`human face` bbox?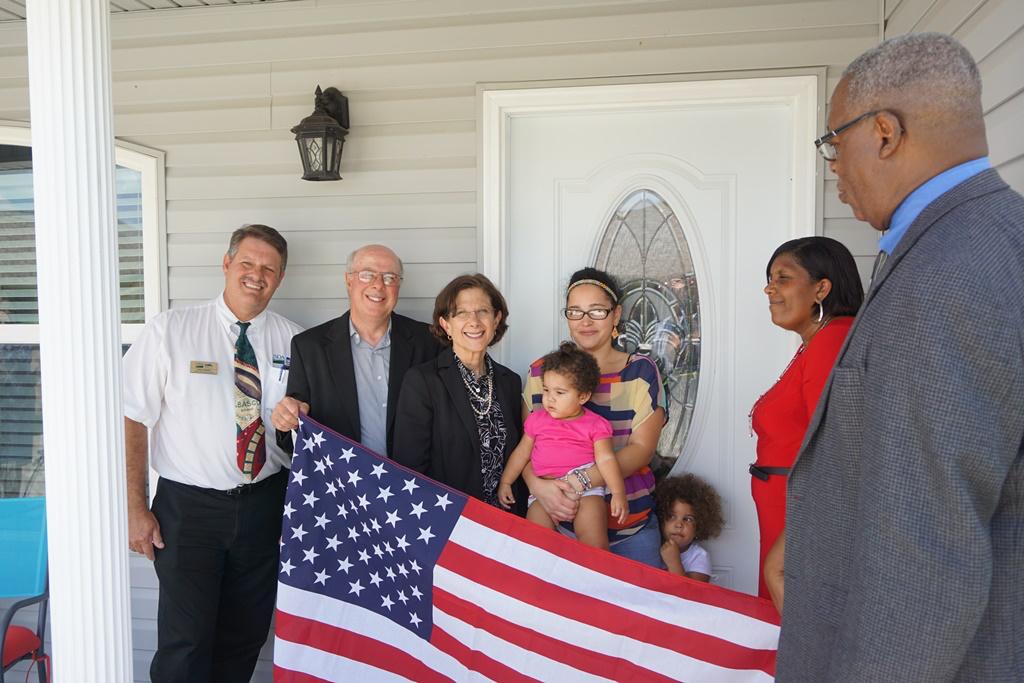
(444,283,497,353)
